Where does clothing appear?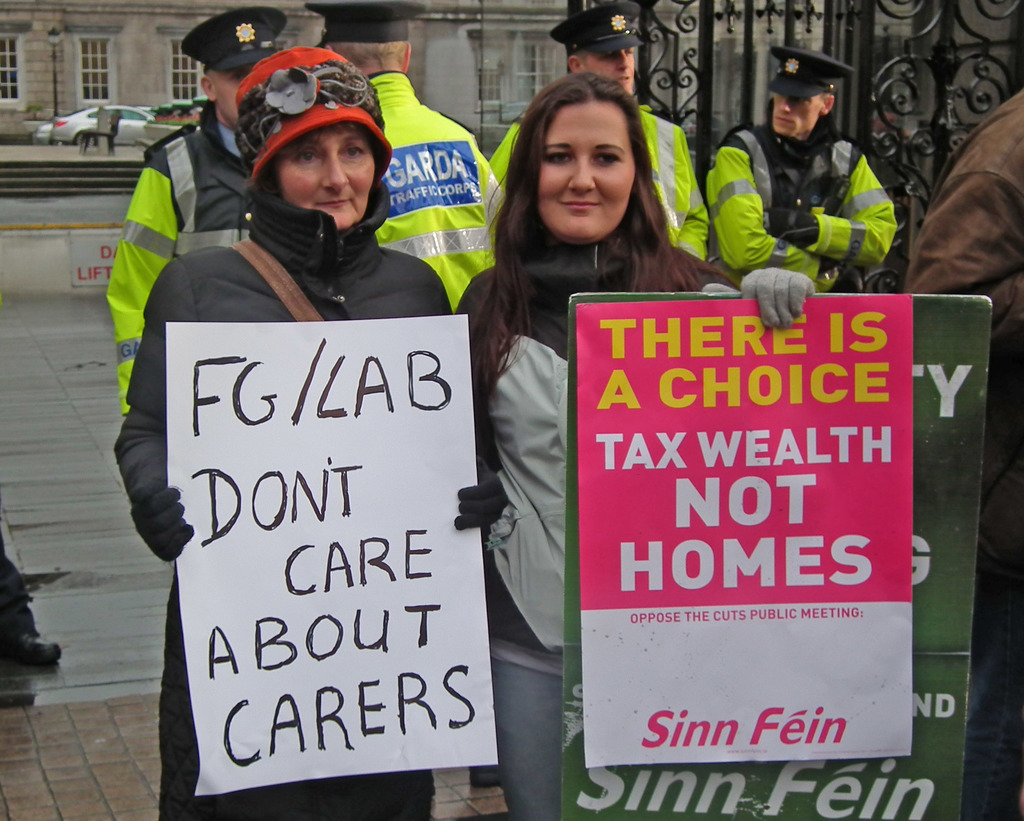
Appears at 903/83/1023/813.
